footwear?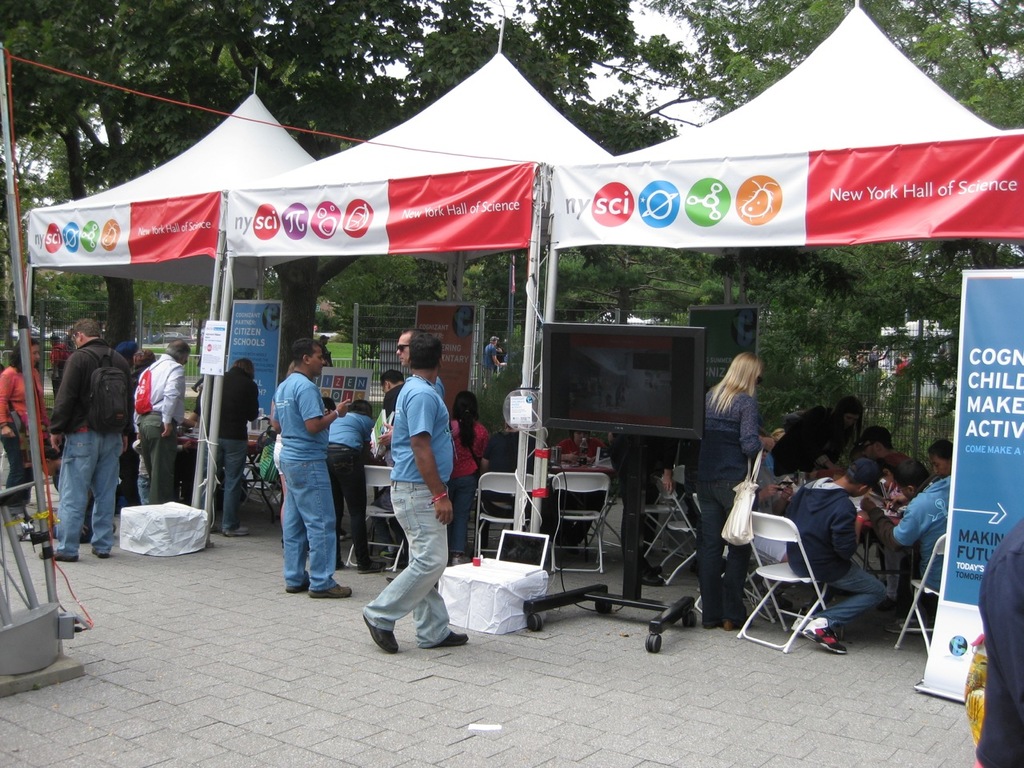
bbox=[638, 553, 674, 583]
